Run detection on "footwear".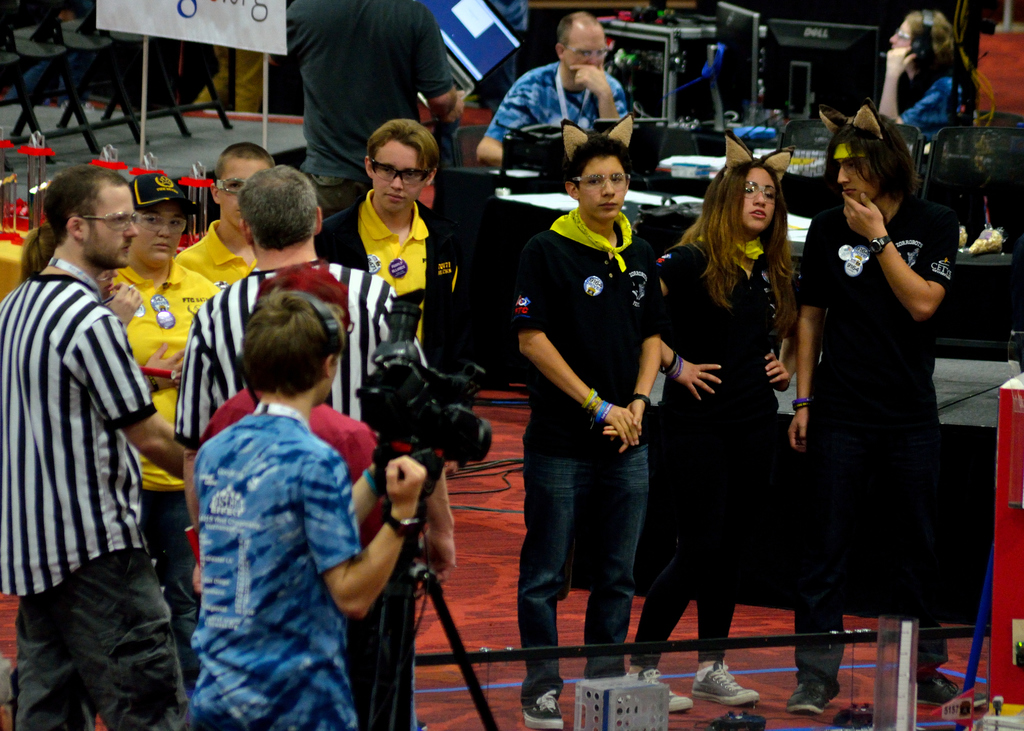
Result: (626,674,688,712).
